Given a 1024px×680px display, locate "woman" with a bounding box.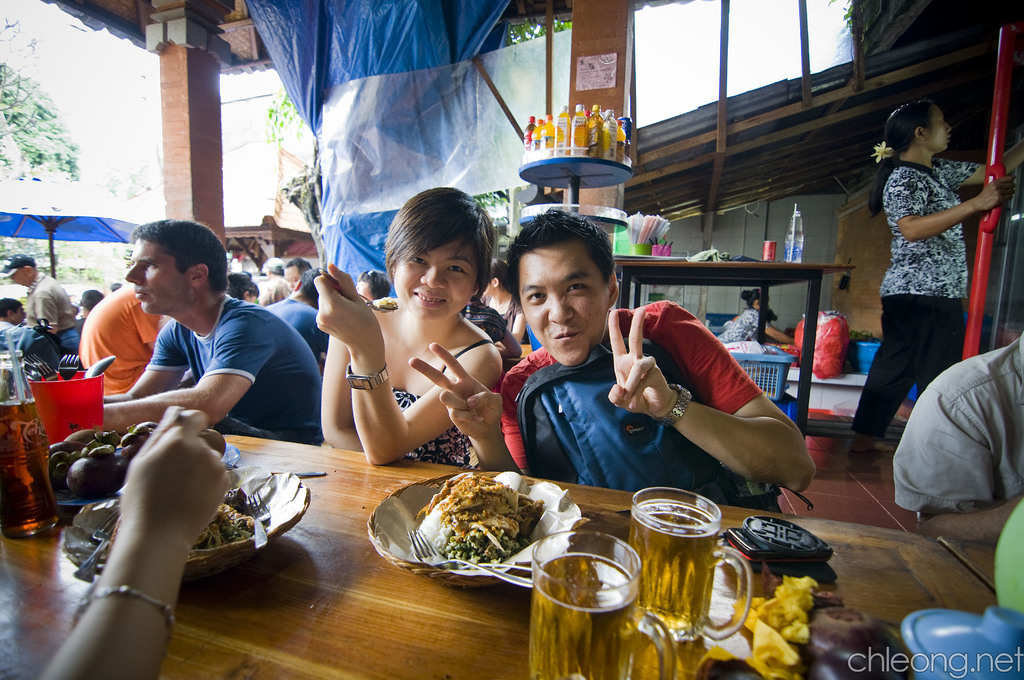
Located: {"x1": 306, "y1": 185, "x2": 508, "y2": 467}.
